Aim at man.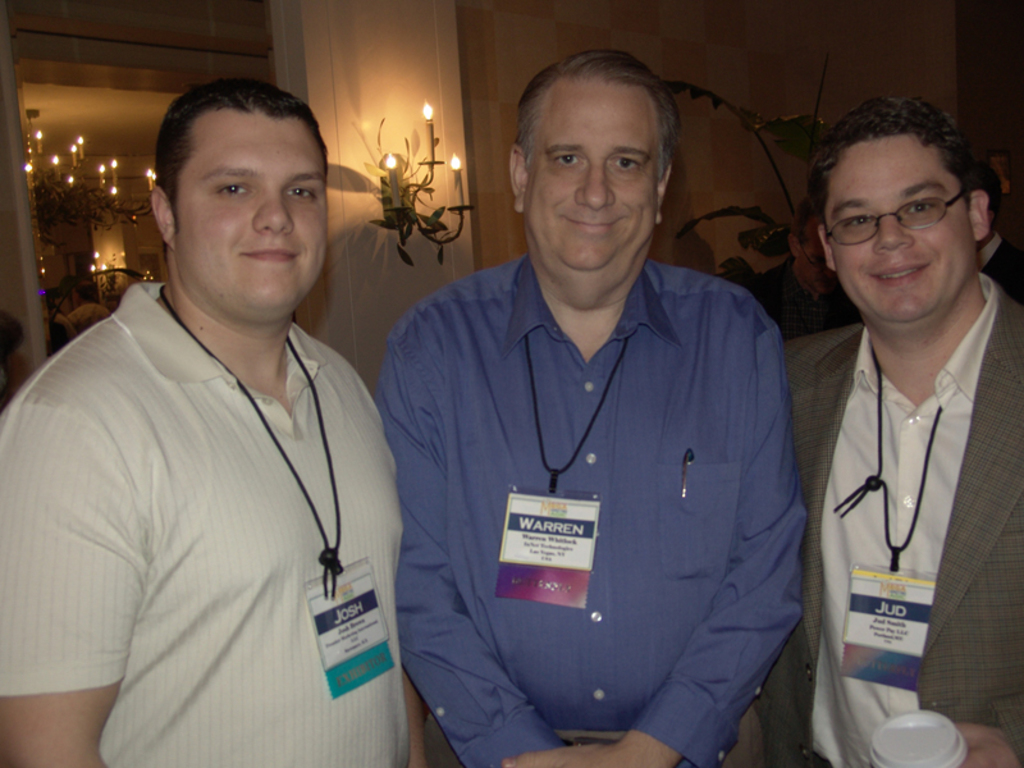
Aimed at <box>61,283,111,333</box>.
